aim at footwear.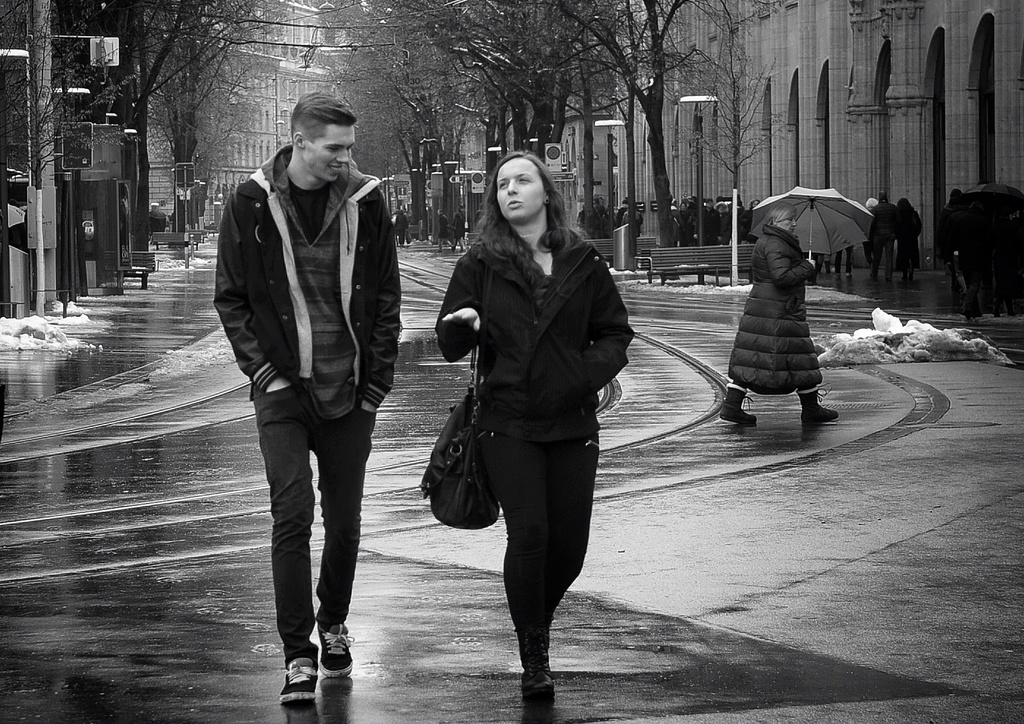
Aimed at 719 384 758 424.
